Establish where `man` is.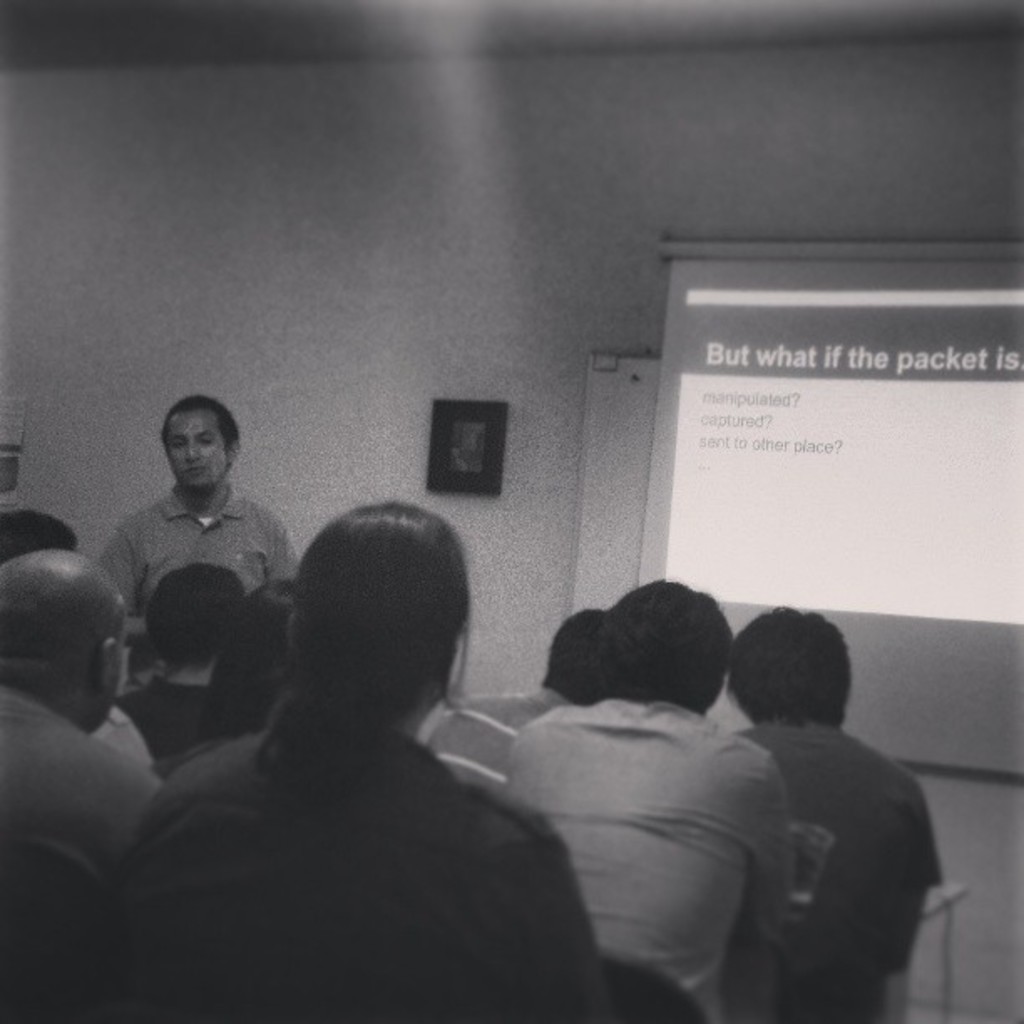
Established at locate(423, 606, 631, 785).
